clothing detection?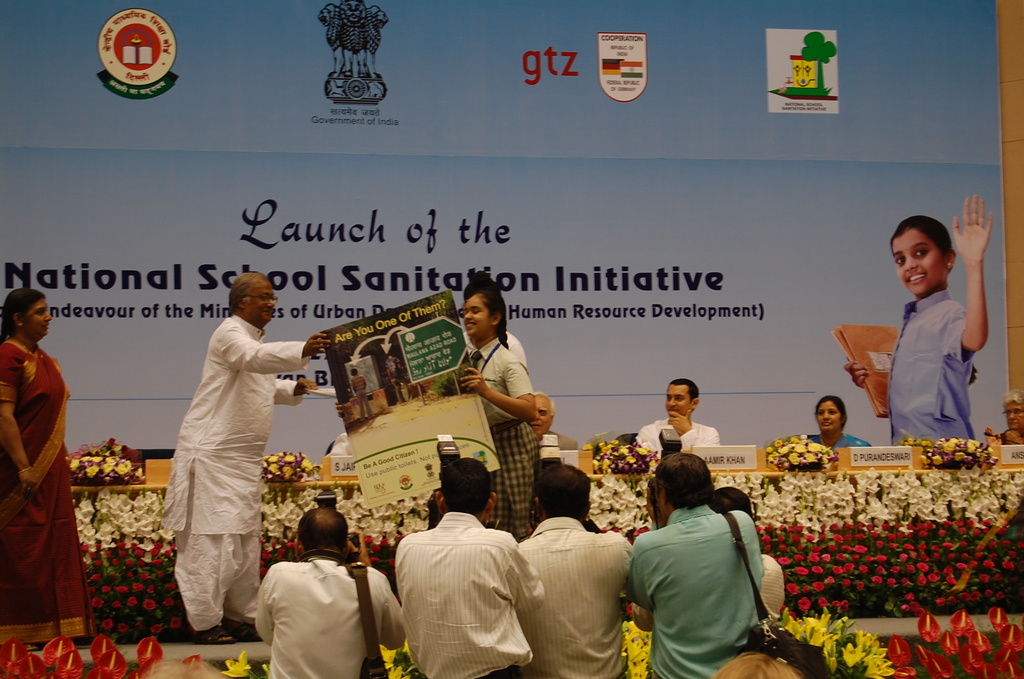
(left=248, top=556, right=403, bottom=678)
